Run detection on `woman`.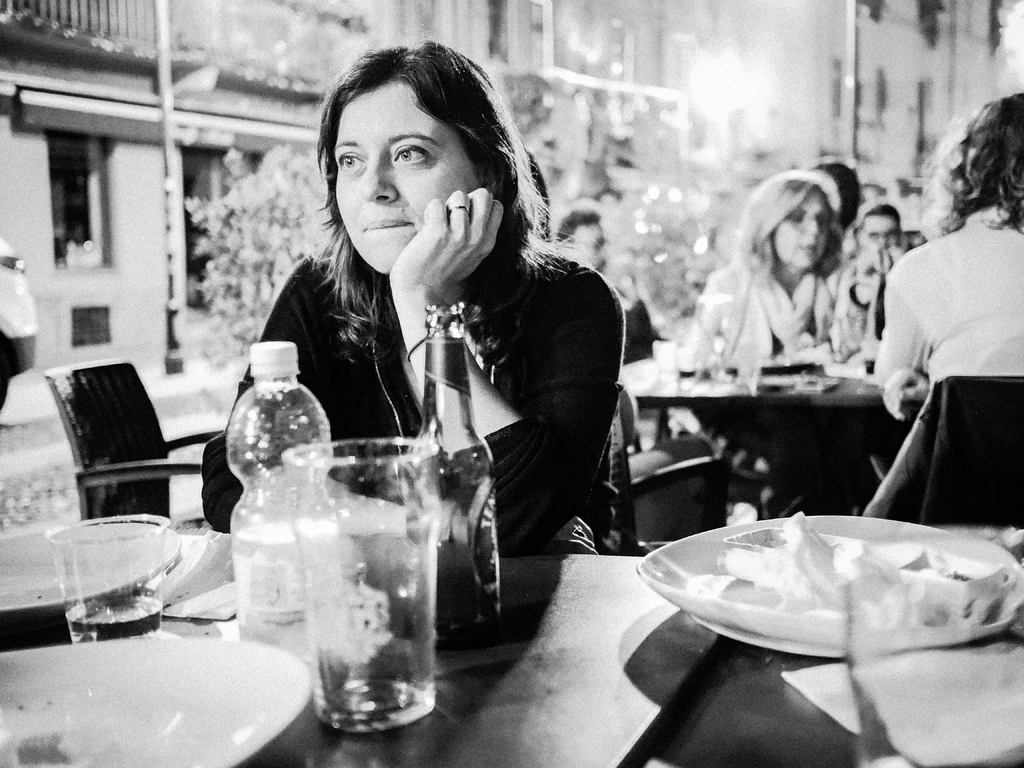
Result: locate(678, 161, 862, 515).
